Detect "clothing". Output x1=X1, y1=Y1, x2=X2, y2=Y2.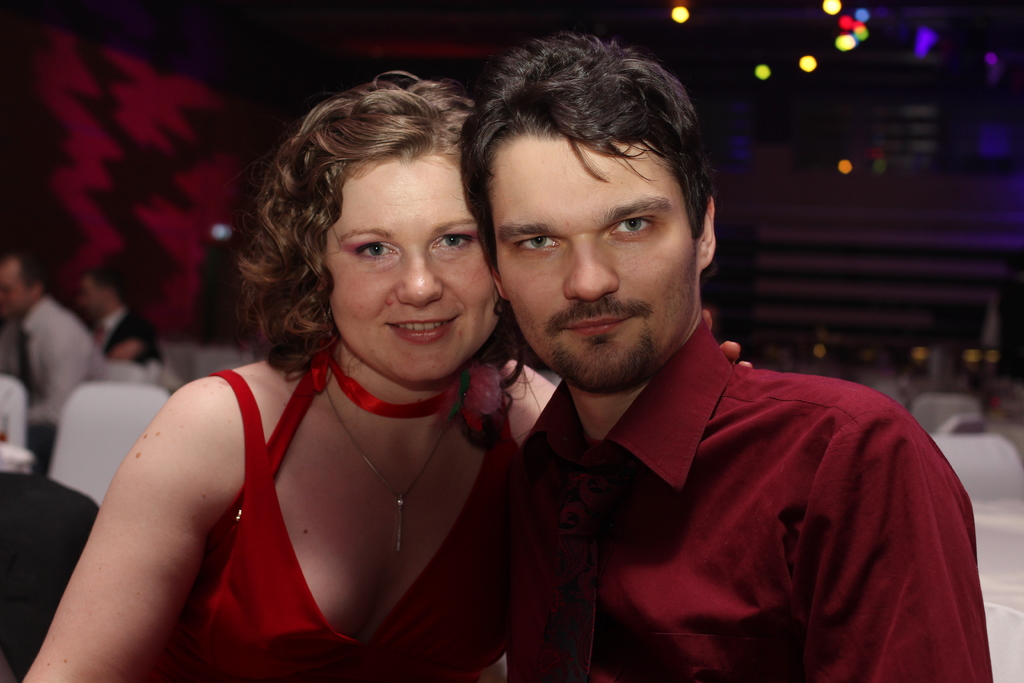
x1=168, y1=368, x2=525, y2=682.
